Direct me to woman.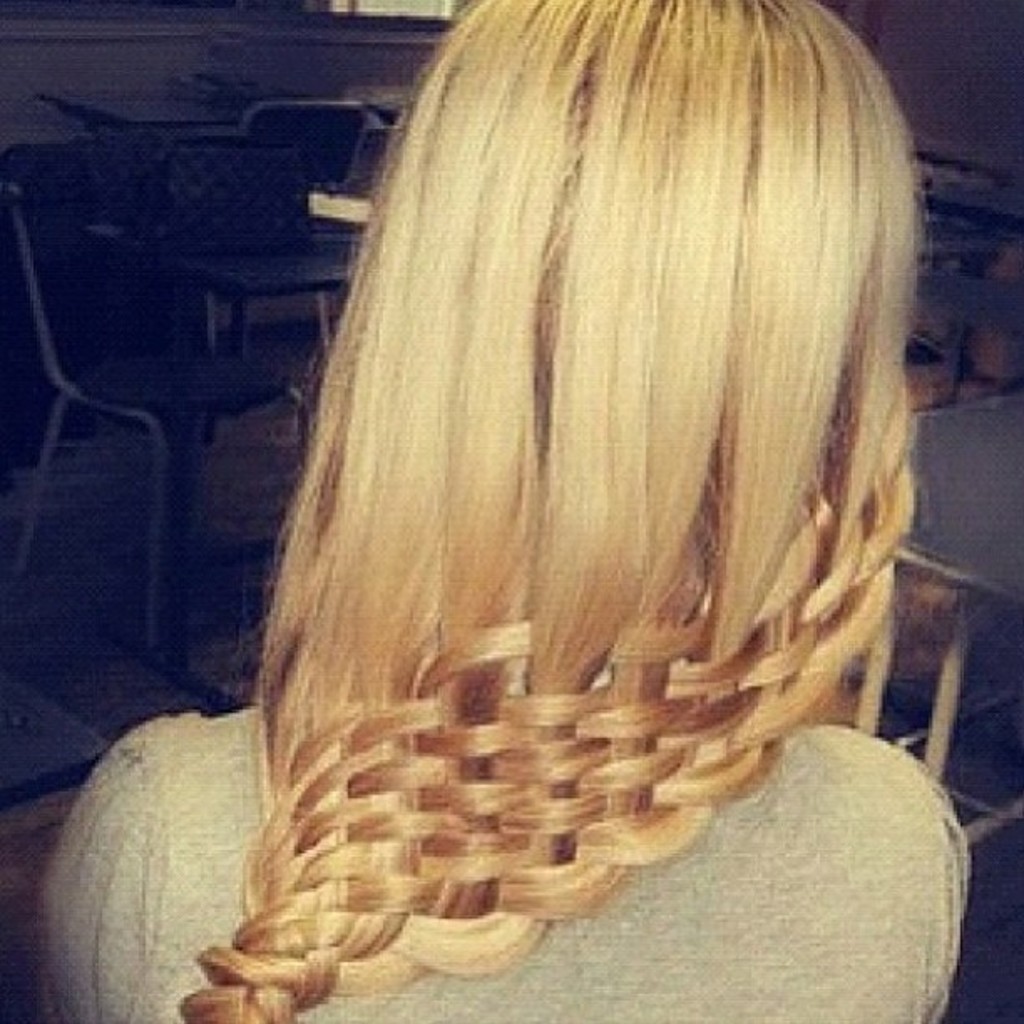
Direction: BBox(27, 0, 975, 1022).
